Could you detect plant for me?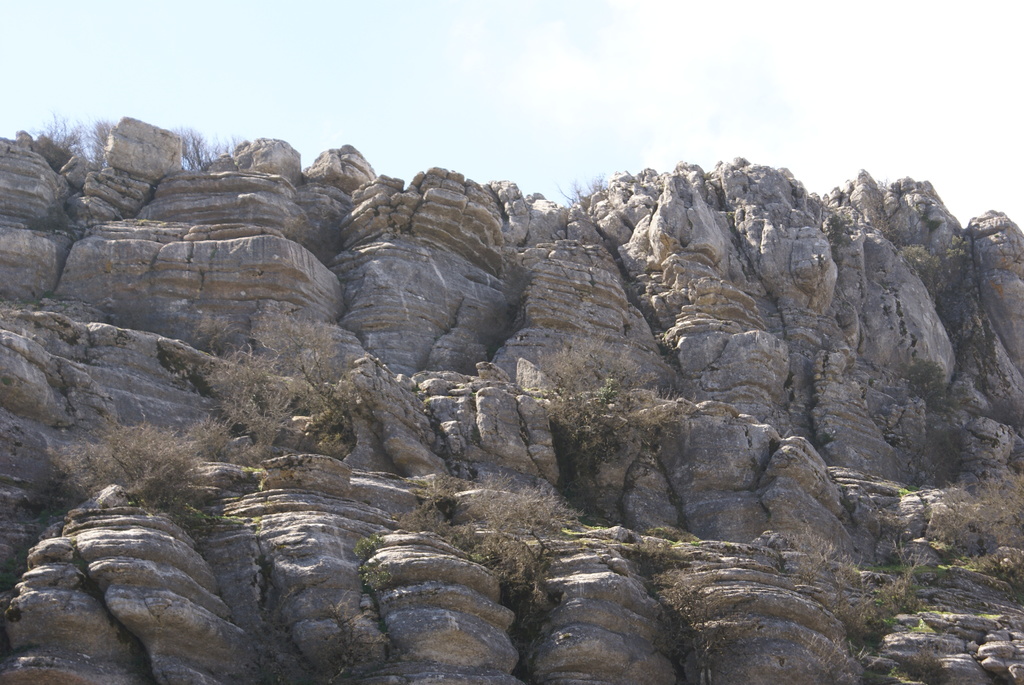
Detection result: BBox(759, 519, 973, 684).
